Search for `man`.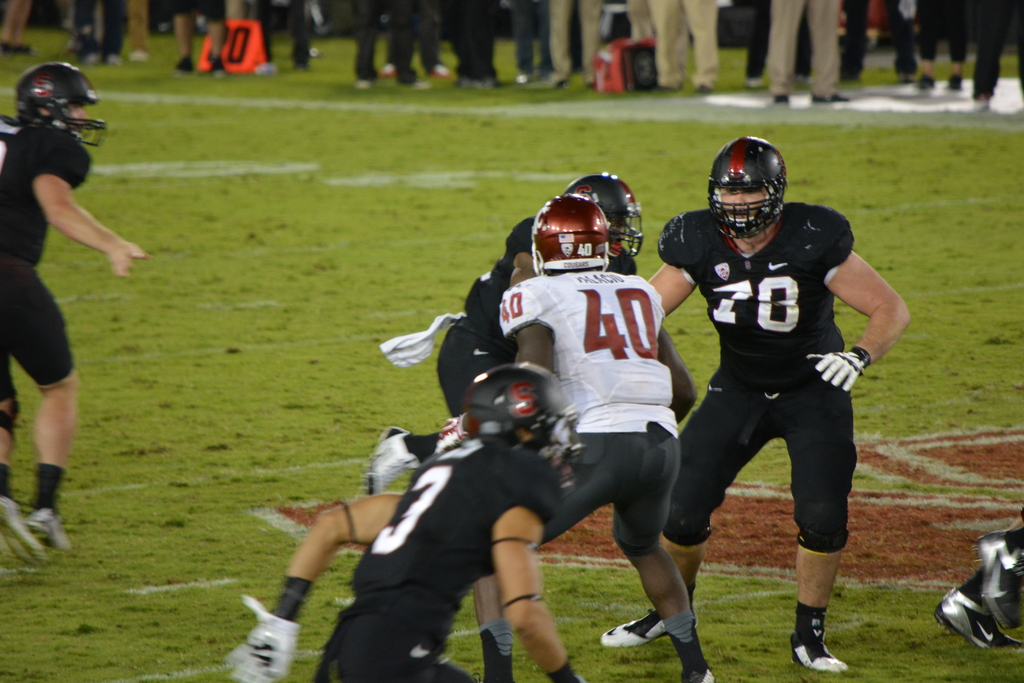
Found at [x1=368, y1=165, x2=644, y2=497].
